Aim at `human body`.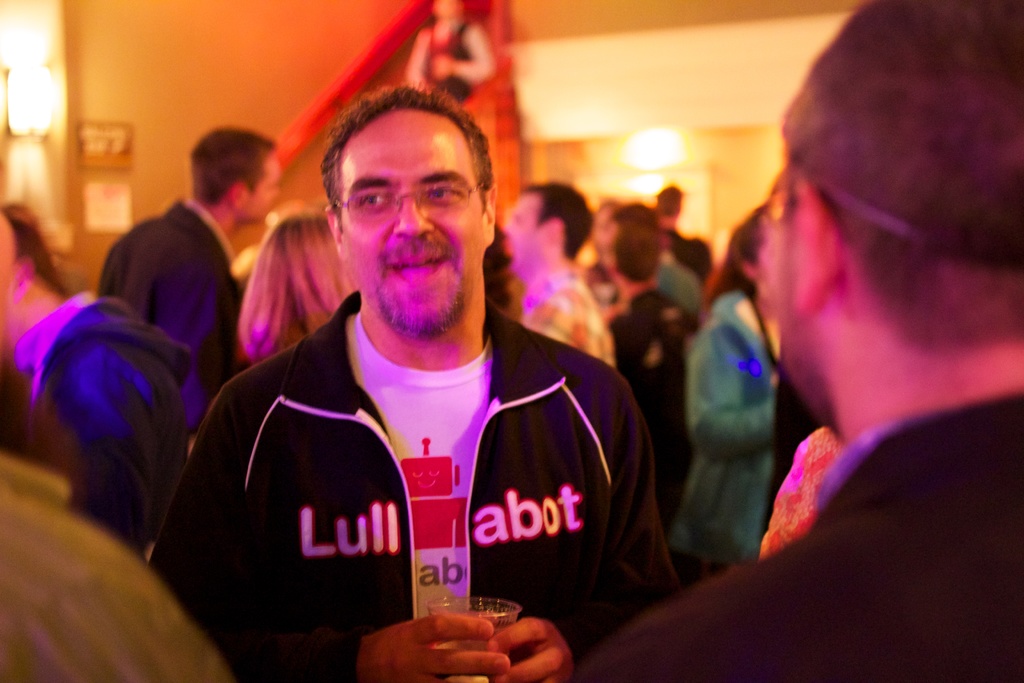
Aimed at left=150, top=287, right=657, bottom=682.
